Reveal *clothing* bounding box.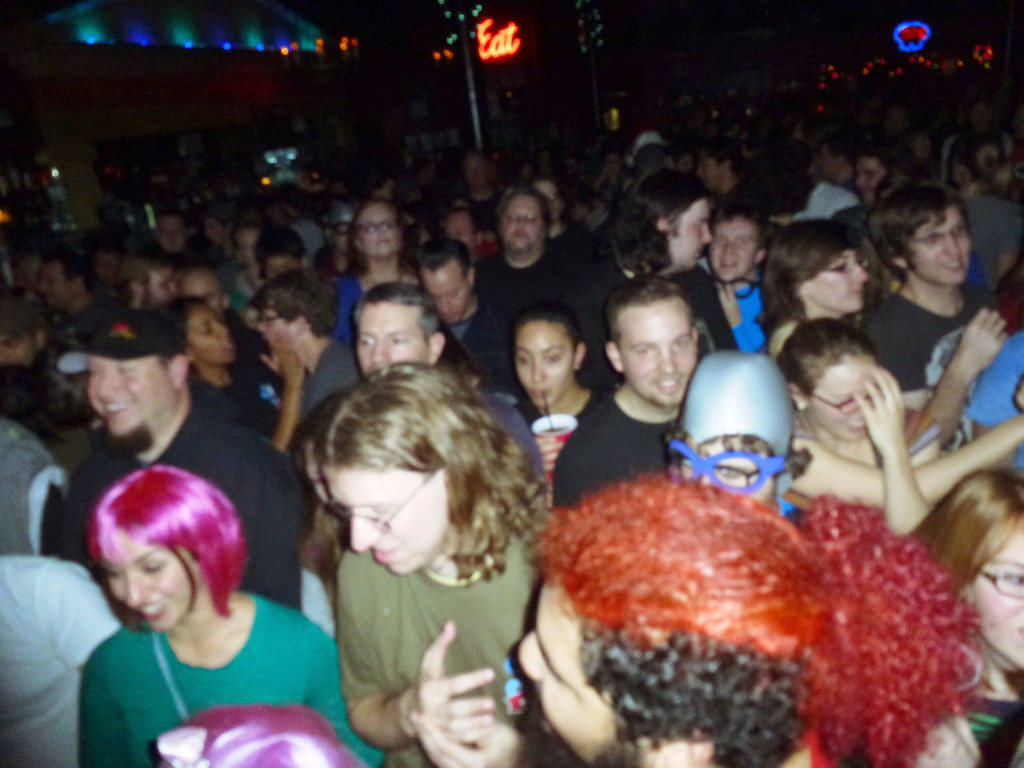
Revealed: [left=972, top=185, right=1021, bottom=278].
